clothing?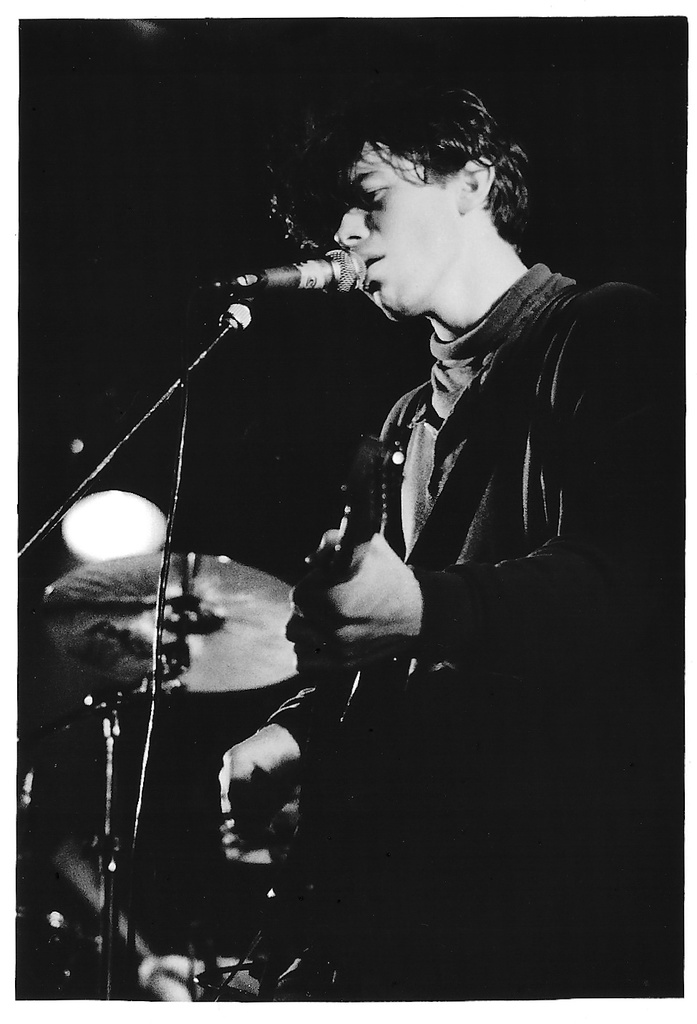
[258, 267, 681, 801]
